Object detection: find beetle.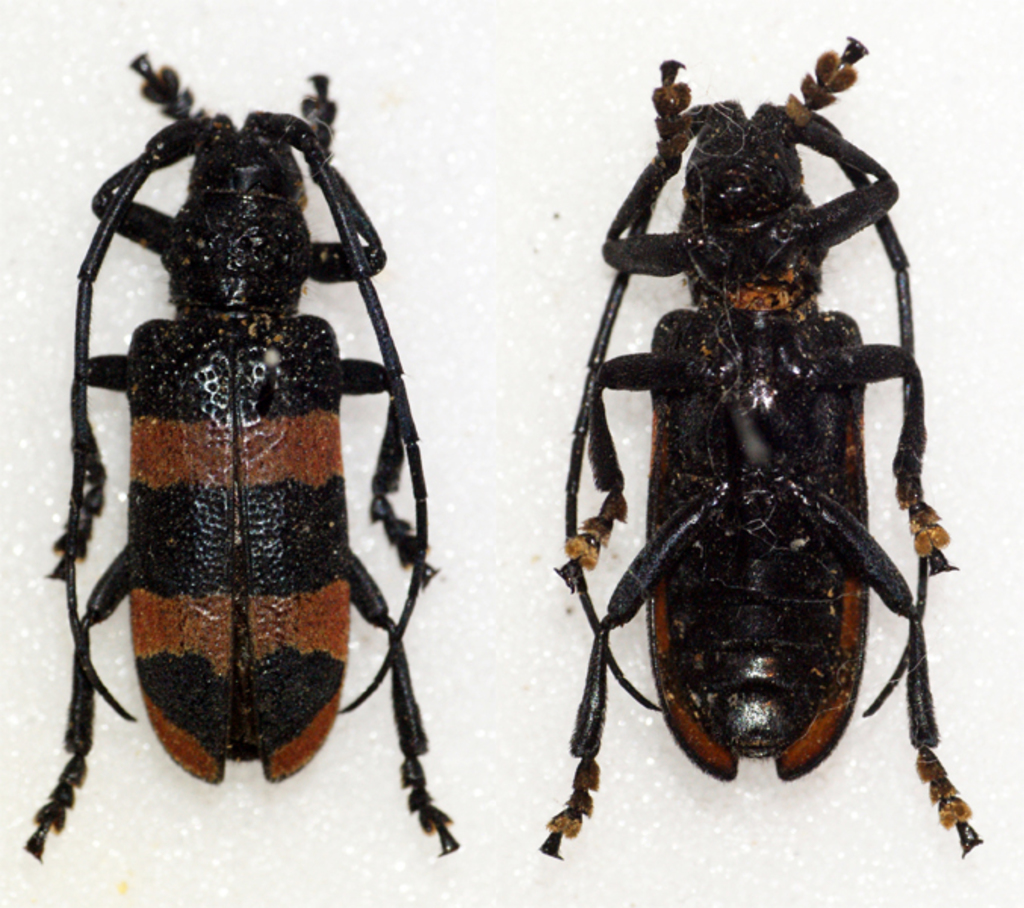
bbox=[30, 59, 454, 857].
